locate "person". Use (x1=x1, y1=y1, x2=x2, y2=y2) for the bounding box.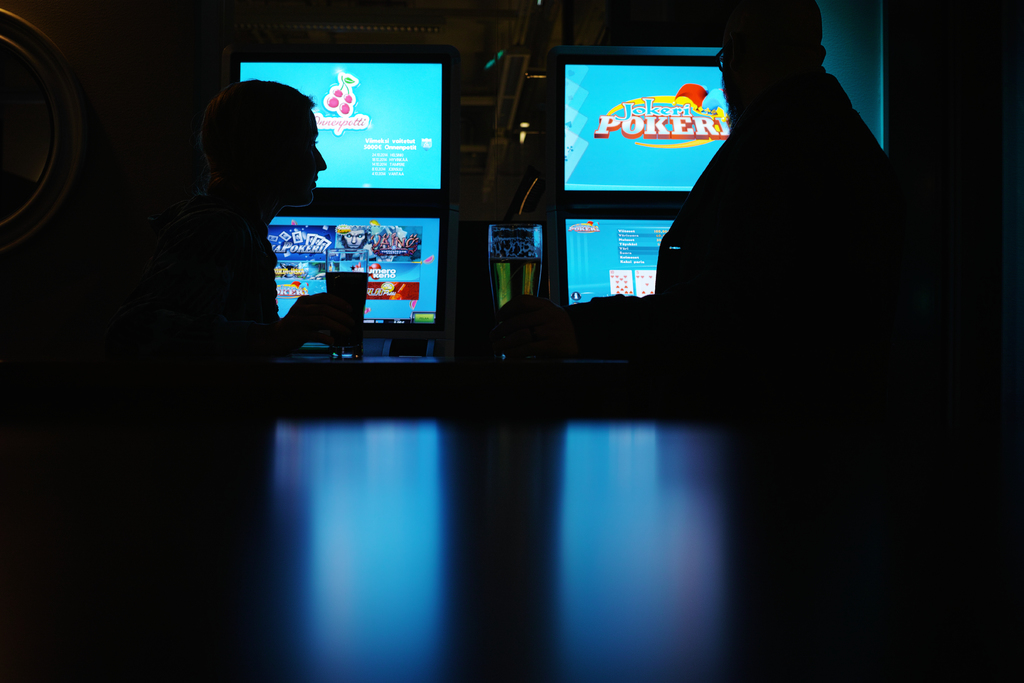
(x1=659, y1=0, x2=915, y2=313).
